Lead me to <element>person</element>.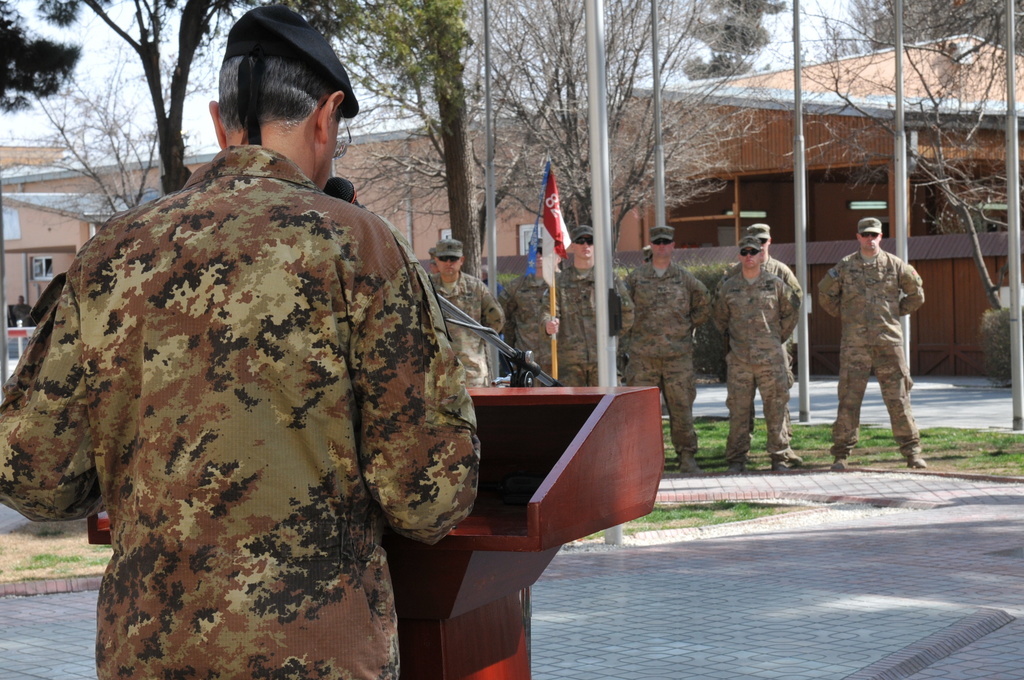
Lead to {"x1": 499, "y1": 234, "x2": 553, "y2": 389}.
